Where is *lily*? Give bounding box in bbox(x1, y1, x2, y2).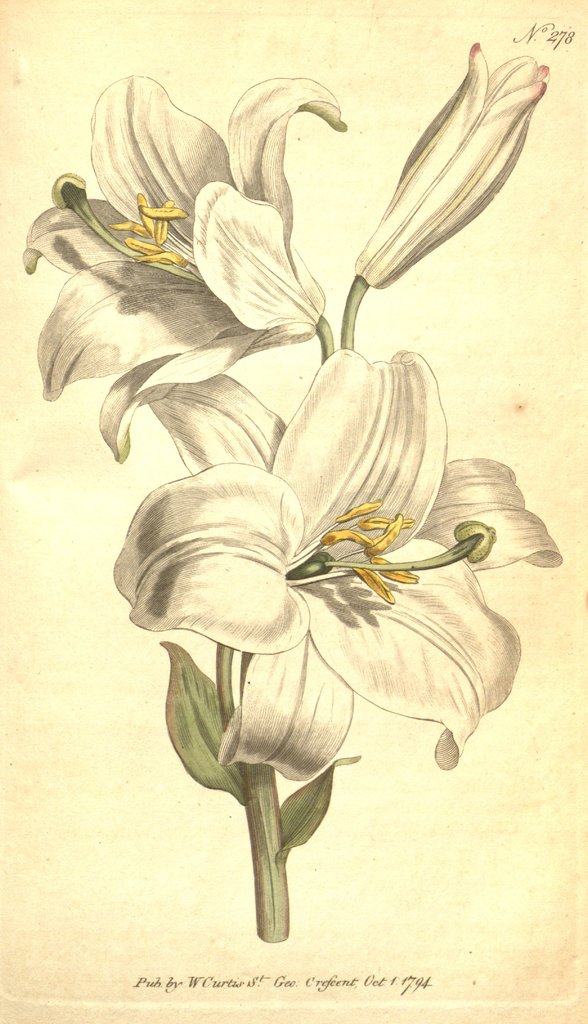
bbox(353, 36, 551, 292).
